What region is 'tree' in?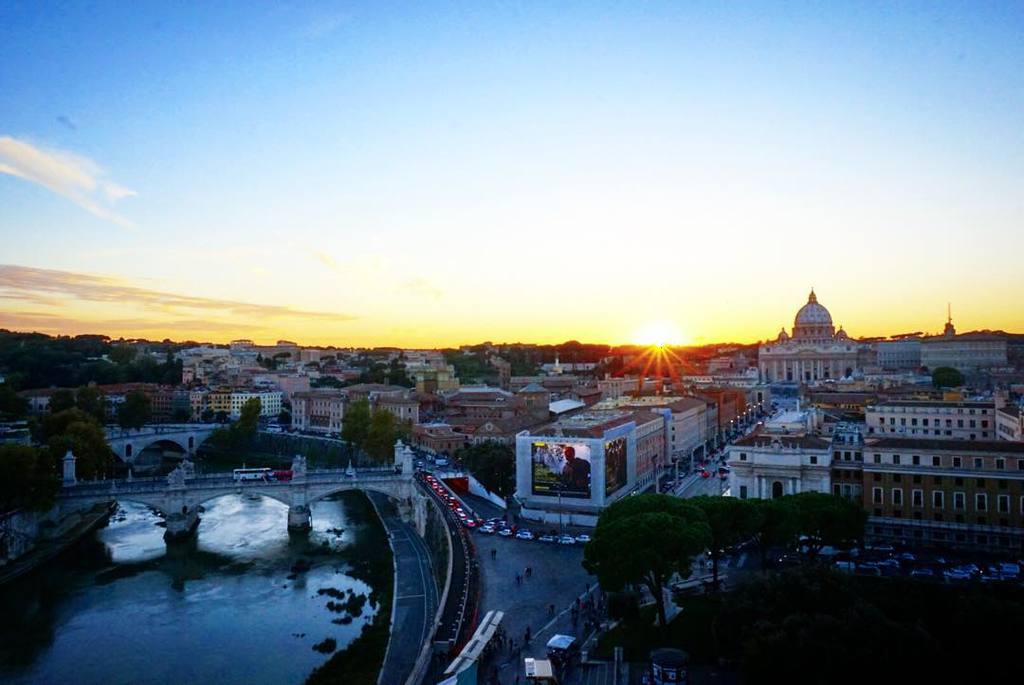
<box>320,352,337,361</box>.
